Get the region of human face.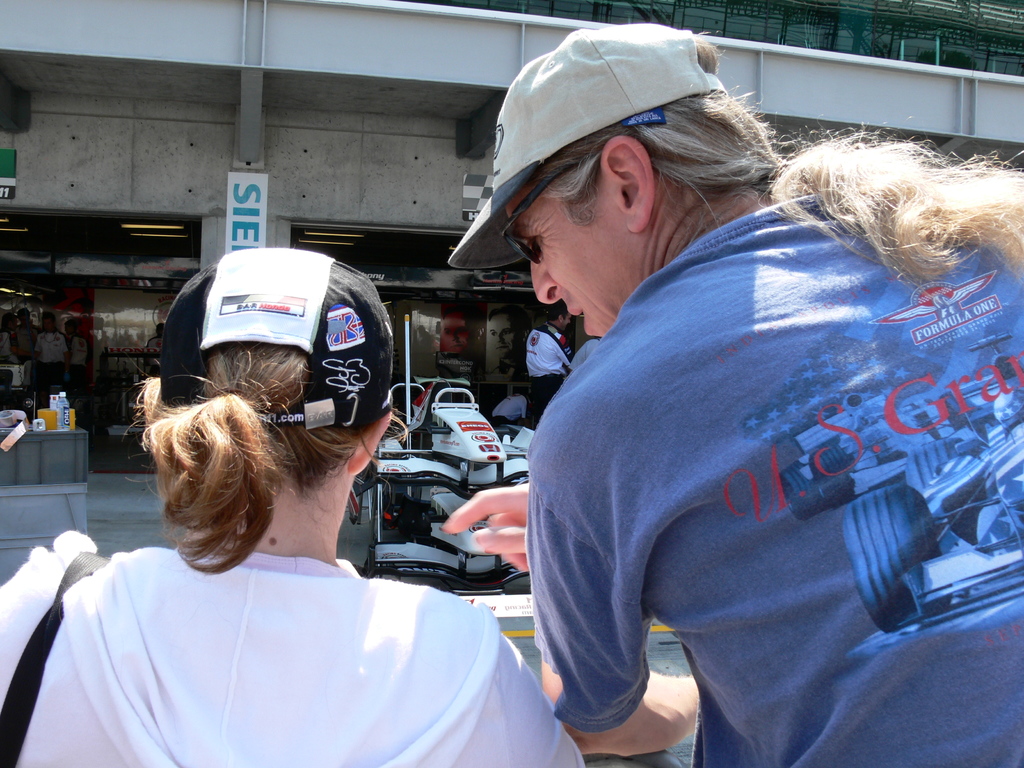
crop(563, 311, 572, 330).
